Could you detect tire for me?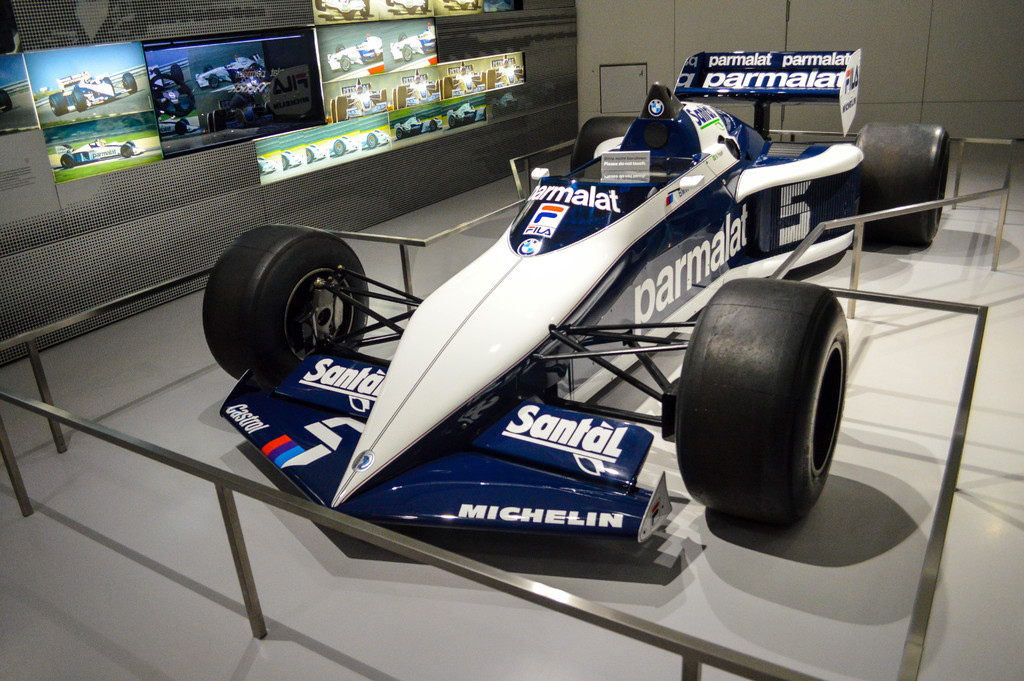
Detection result: [x1=429, y1=121, x2=432, y2=131].
